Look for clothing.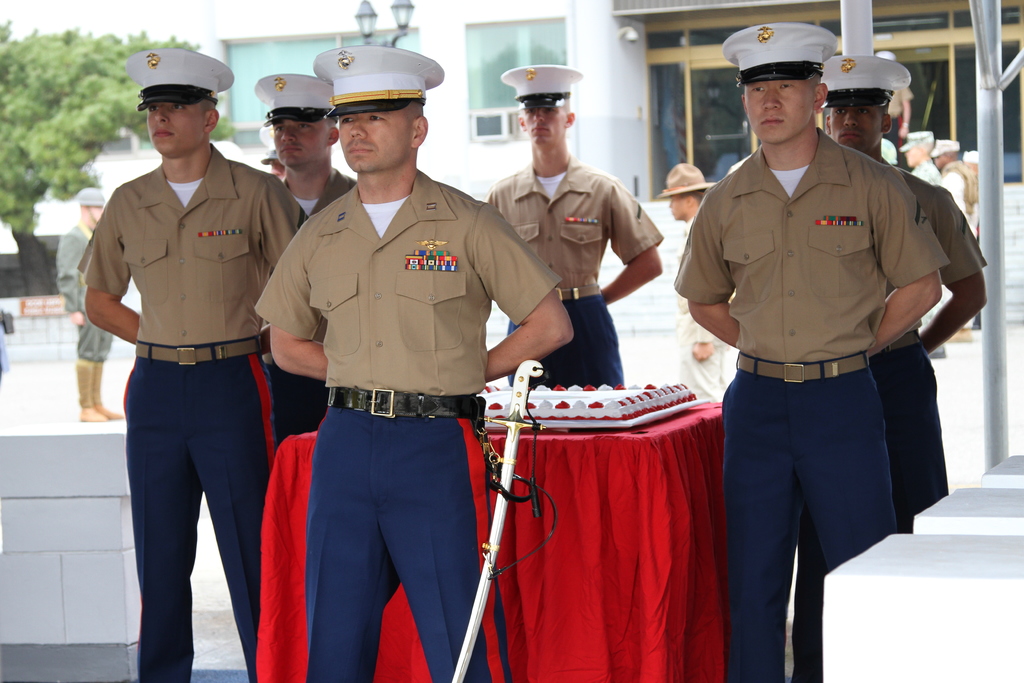
Found: {"left": 482, "top": 148, "right": 666, "bottom": 383}.
